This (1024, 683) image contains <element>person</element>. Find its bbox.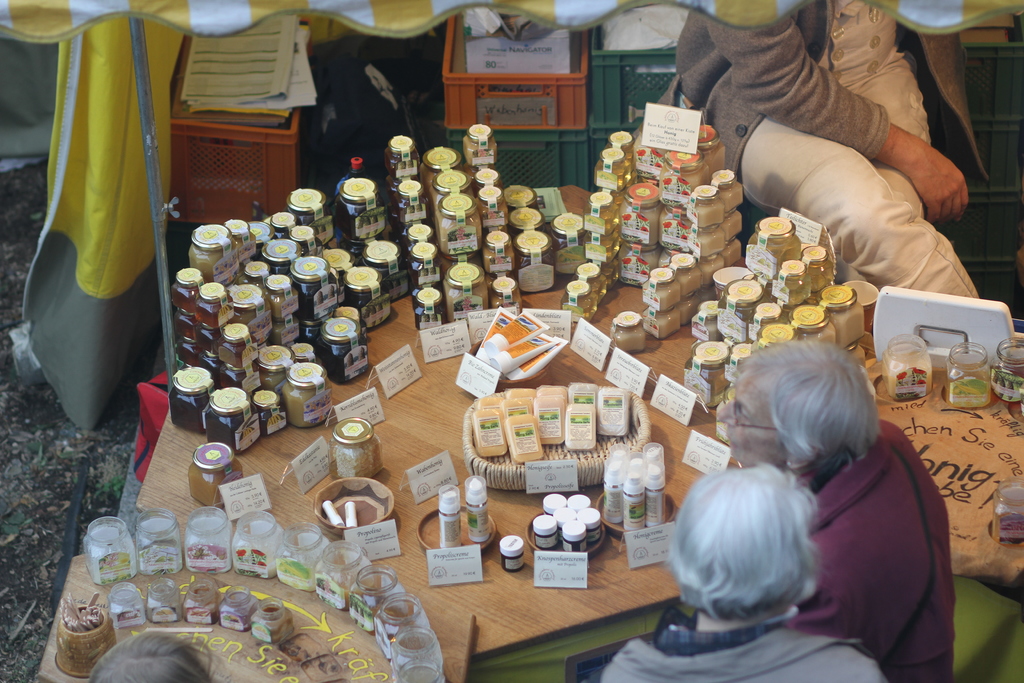
box(595, 461, 887, 682).
